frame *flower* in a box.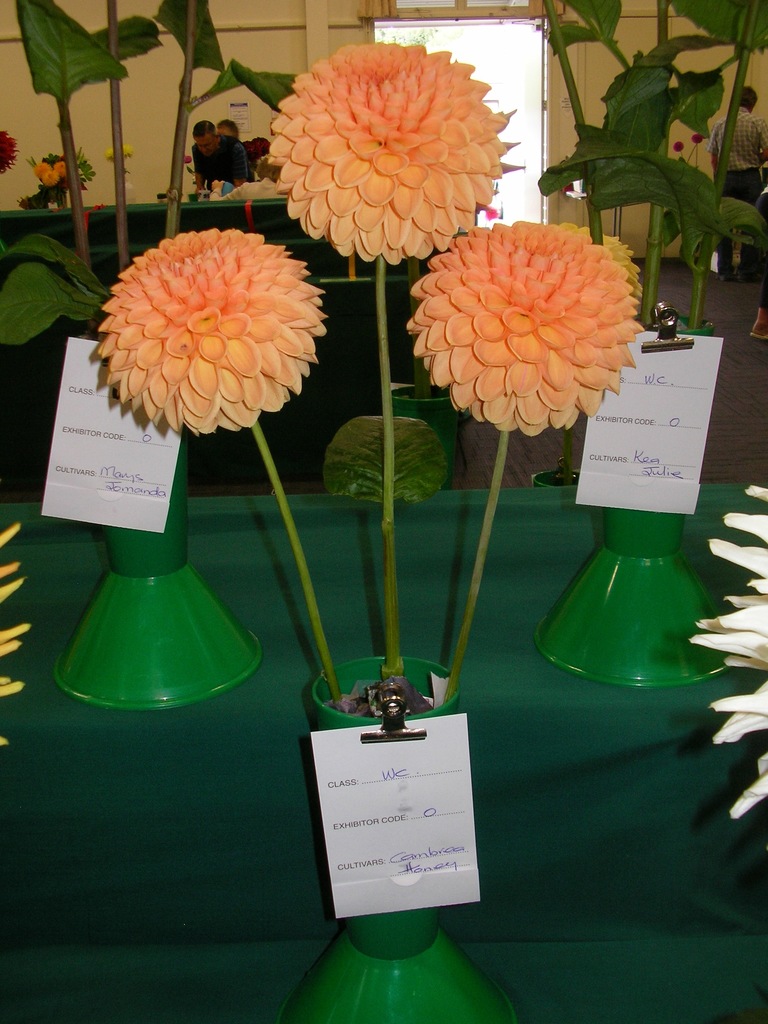
Rect(689, 483, 767, 822).
